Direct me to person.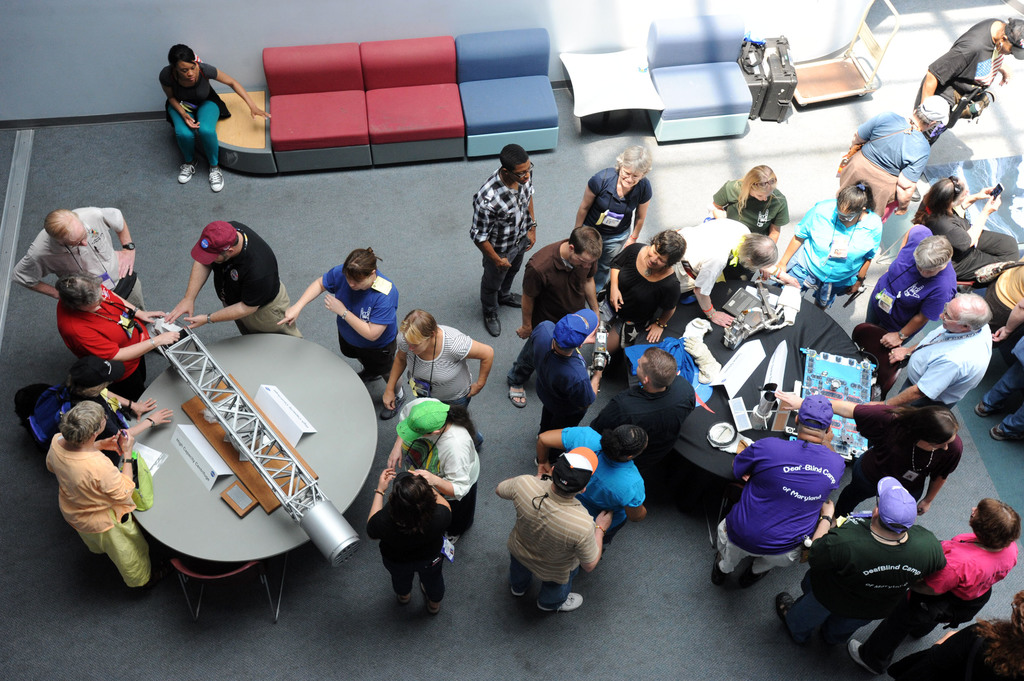
Direction: x1=7, y1=209, x2=147, y2=314.
